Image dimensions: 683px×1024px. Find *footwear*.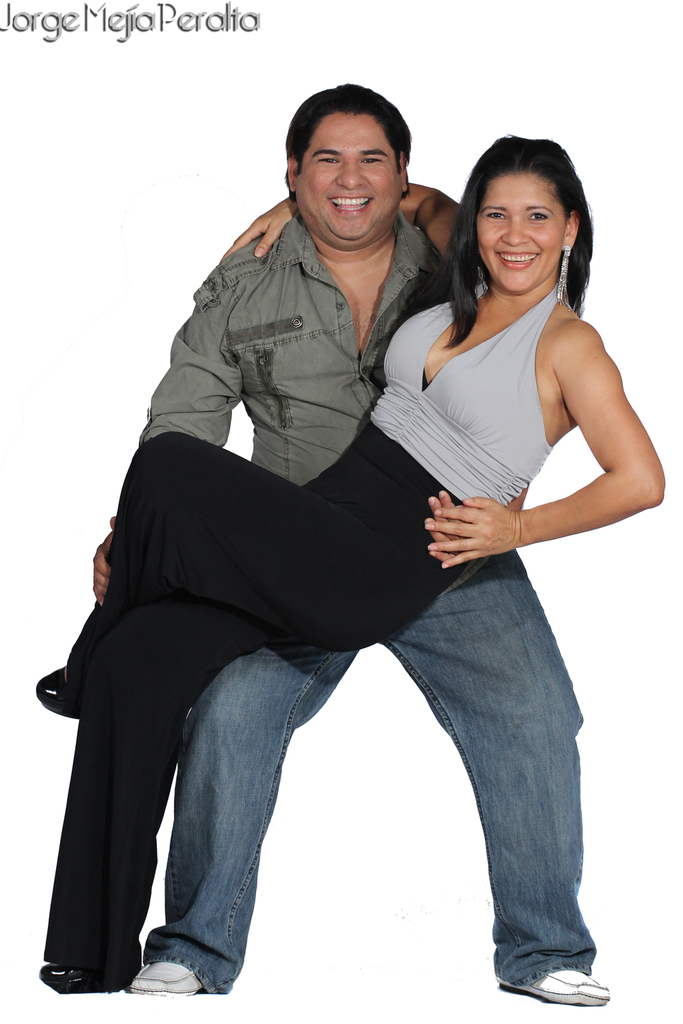
region(131, 961, 208, 997).
